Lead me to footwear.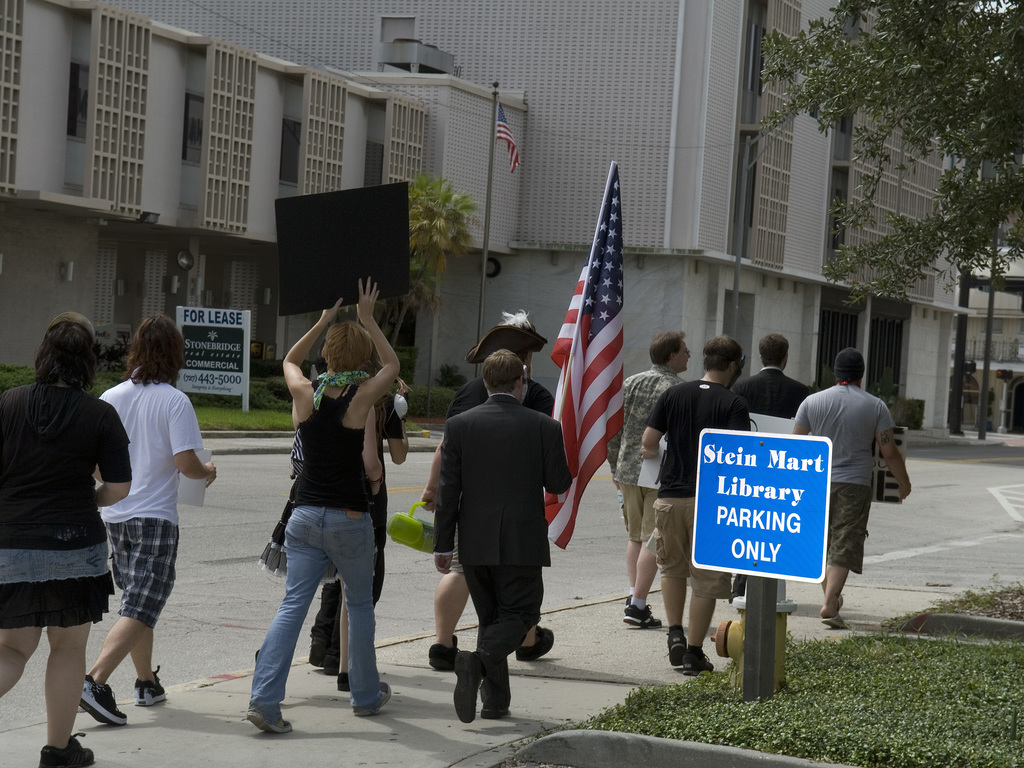
Lead to bbox(248, 713, 293, 734).
